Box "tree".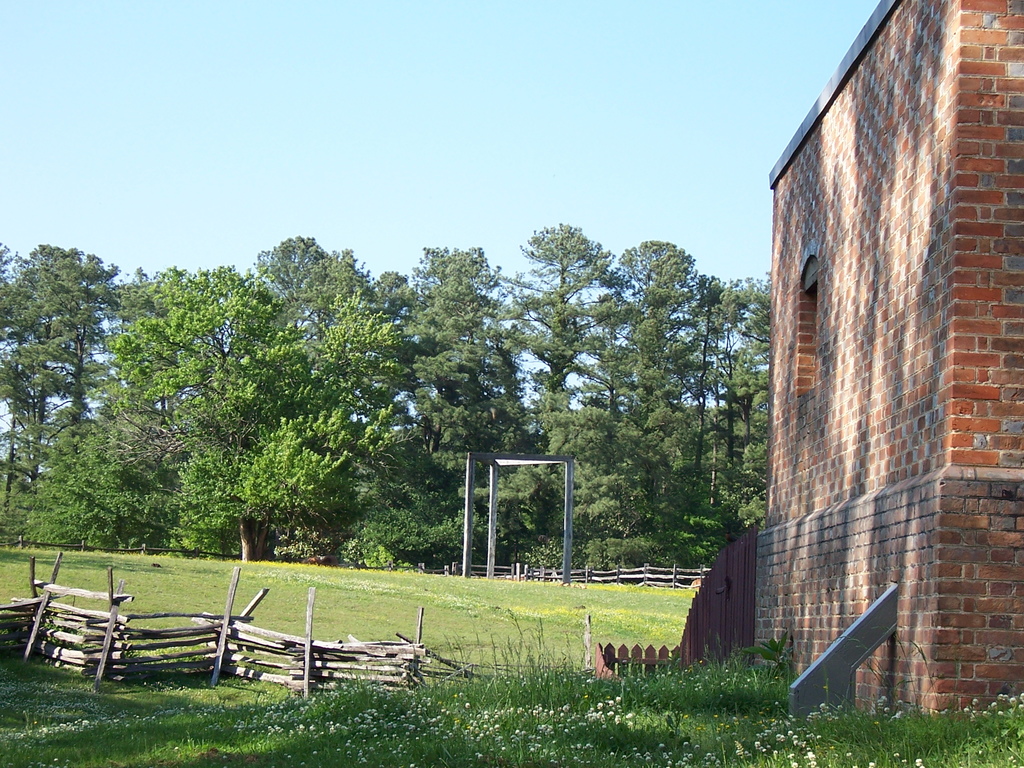
238, 413, 350, 521.
